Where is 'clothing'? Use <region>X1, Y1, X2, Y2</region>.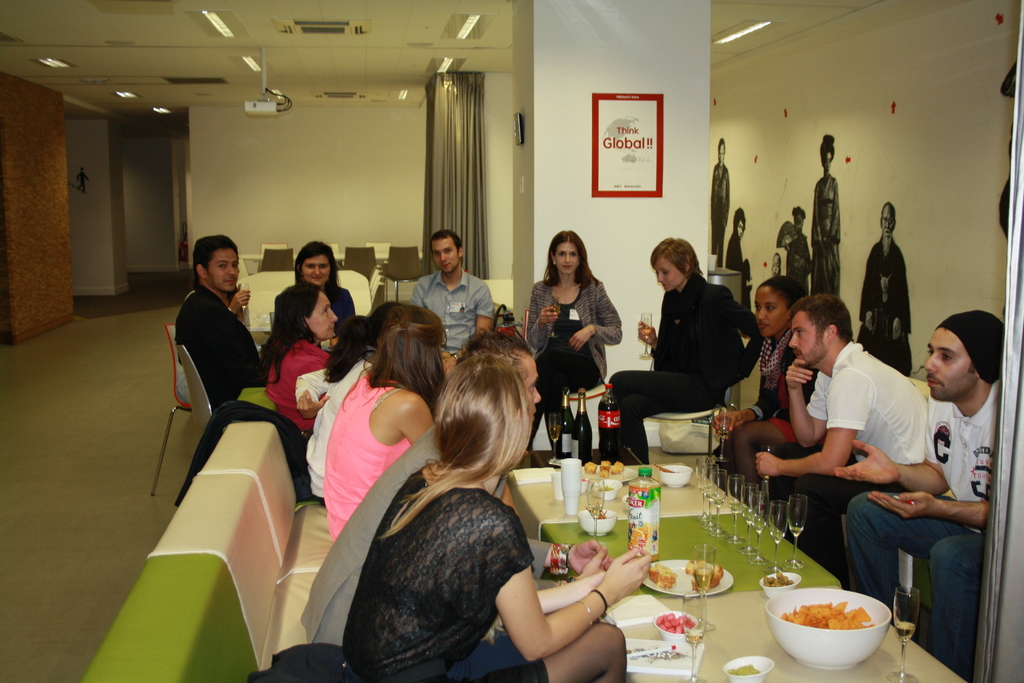
<region>712, 163, 731, 266</region>.
